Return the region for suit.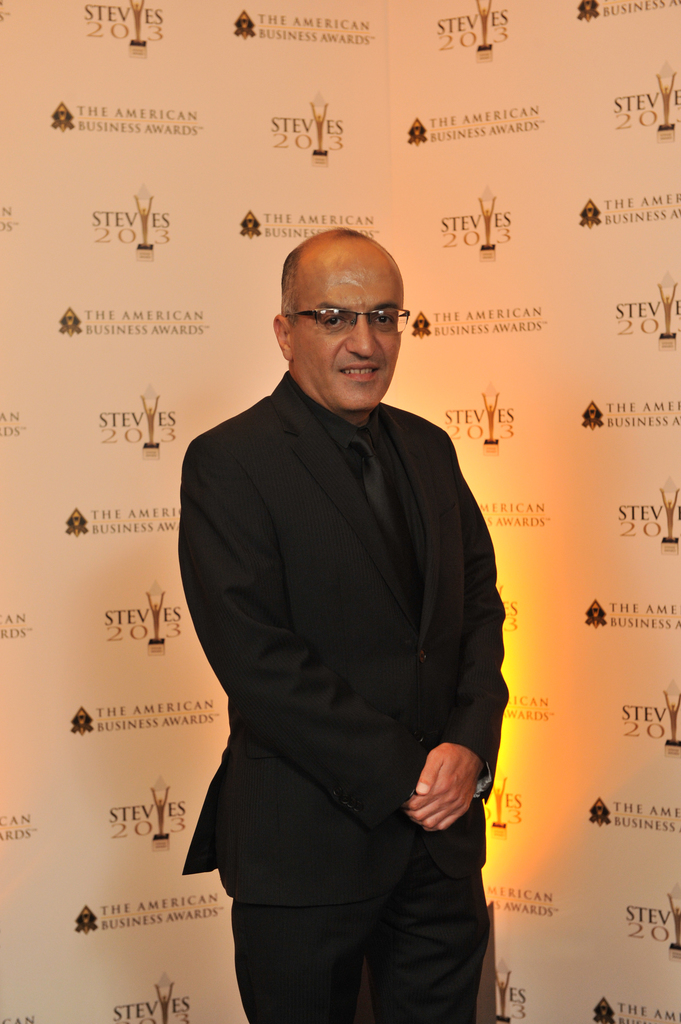
l=176, t=303, r=515, b=1005.
